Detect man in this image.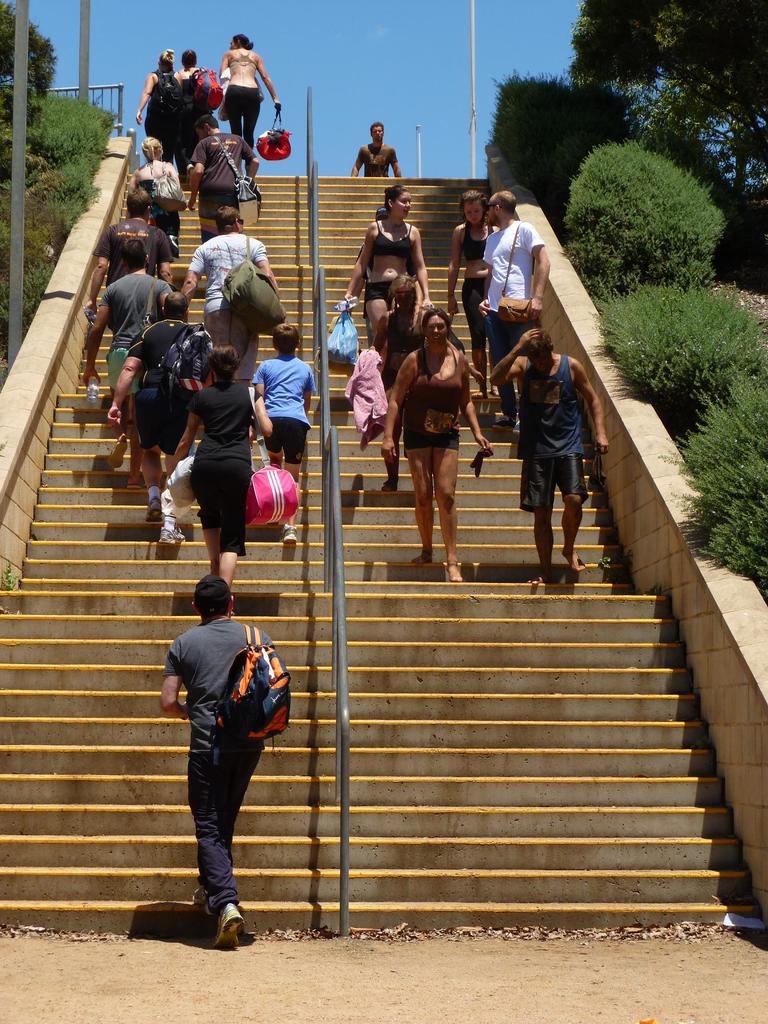
Detection: [left=189, top=116, right=261, bottom=242].
